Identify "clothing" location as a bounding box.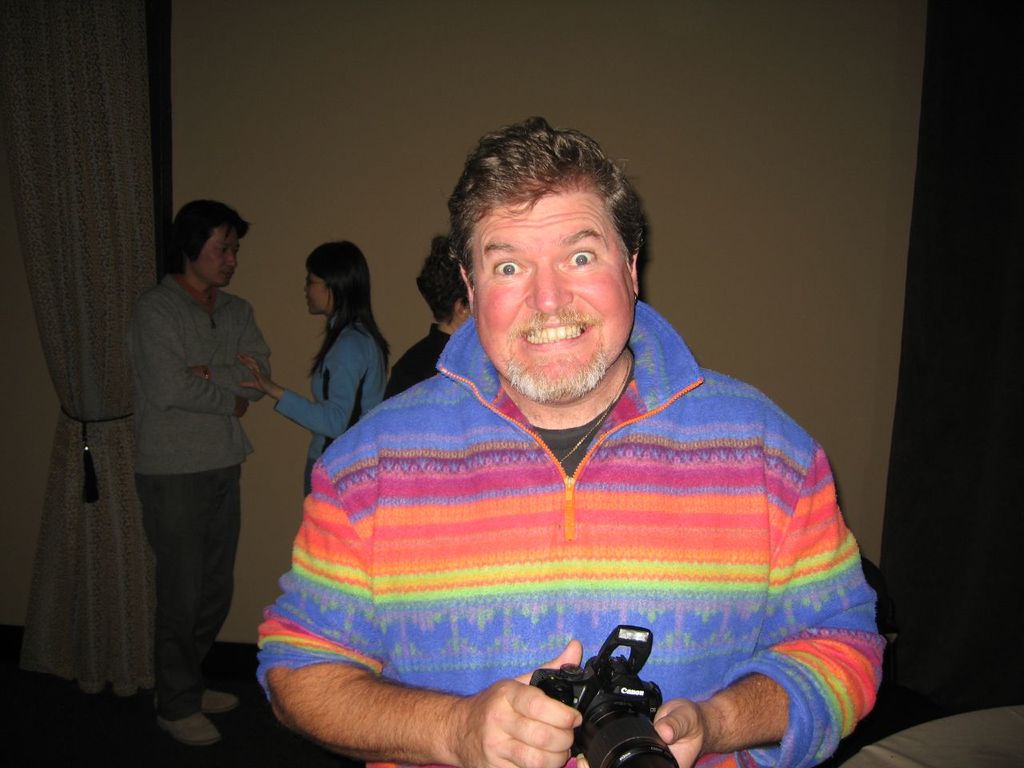
detection(285, 311, 386, 492).
